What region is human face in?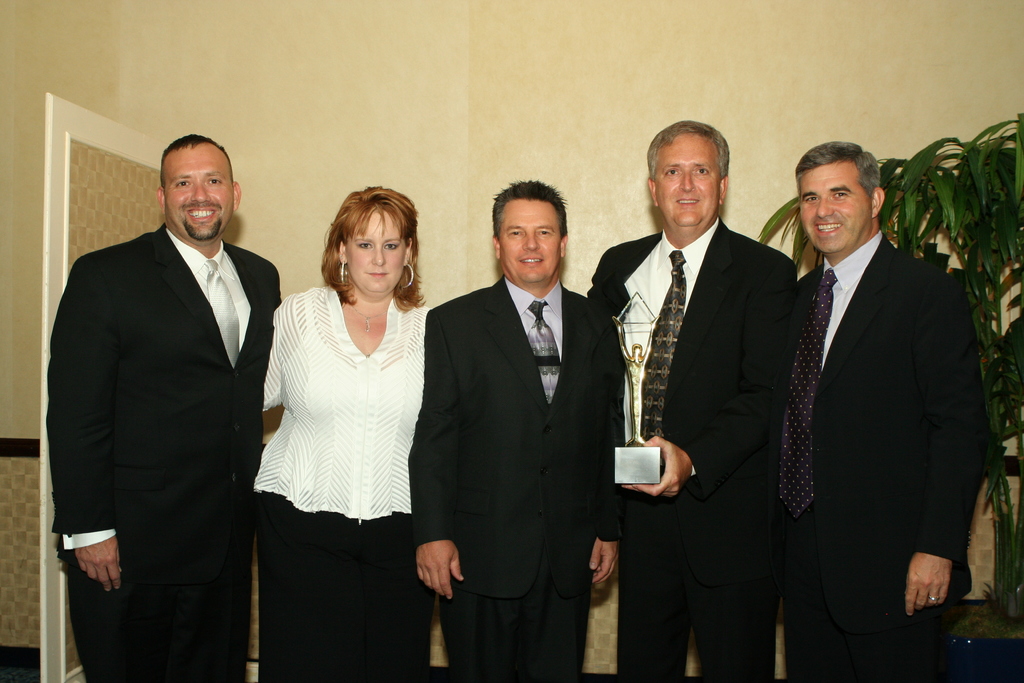
(803, 167, 872, 251).
